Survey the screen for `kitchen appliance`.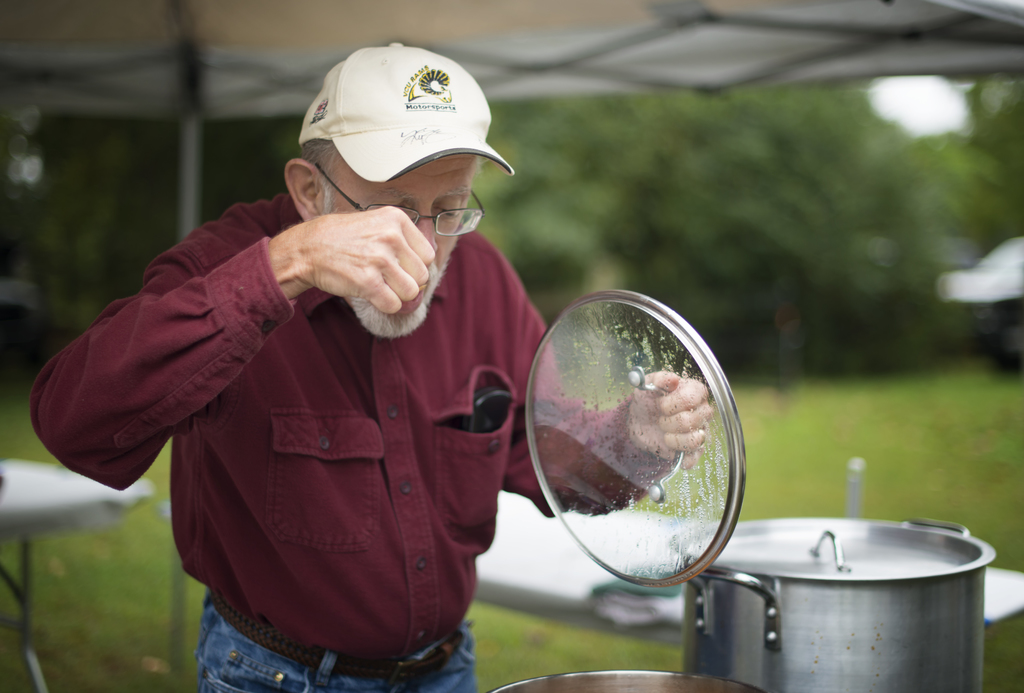
Survey found: 531 290 744 588.
